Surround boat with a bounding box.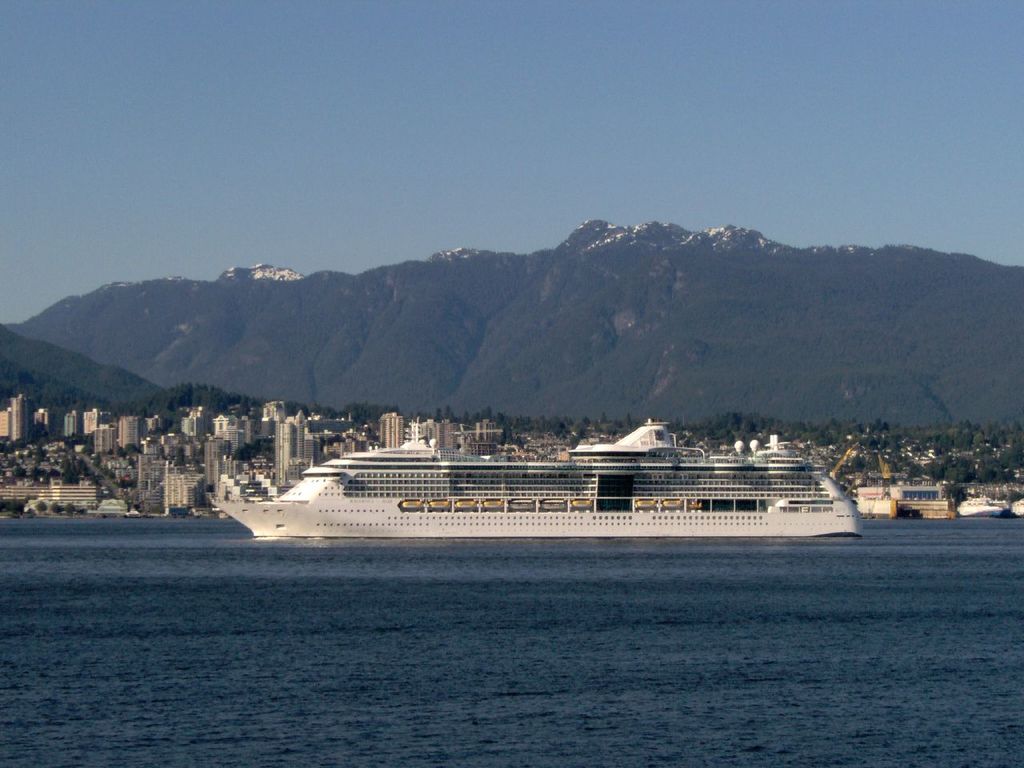
detection(961, 493, 1008, 518).
